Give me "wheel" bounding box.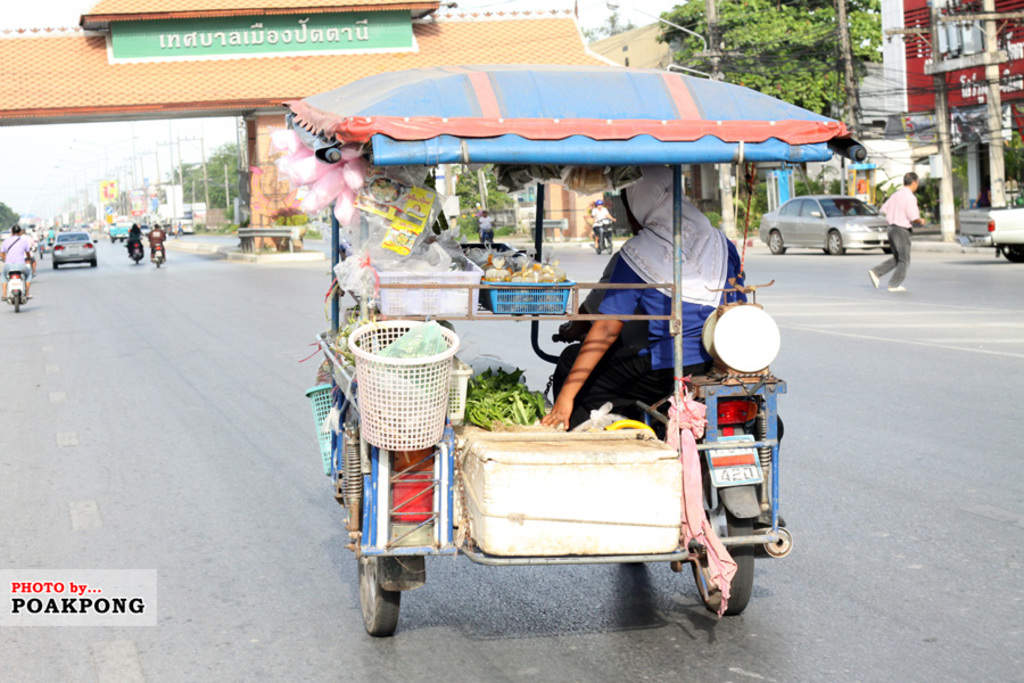
(x1=1002, y1=245, x2=1023, y2=264).
